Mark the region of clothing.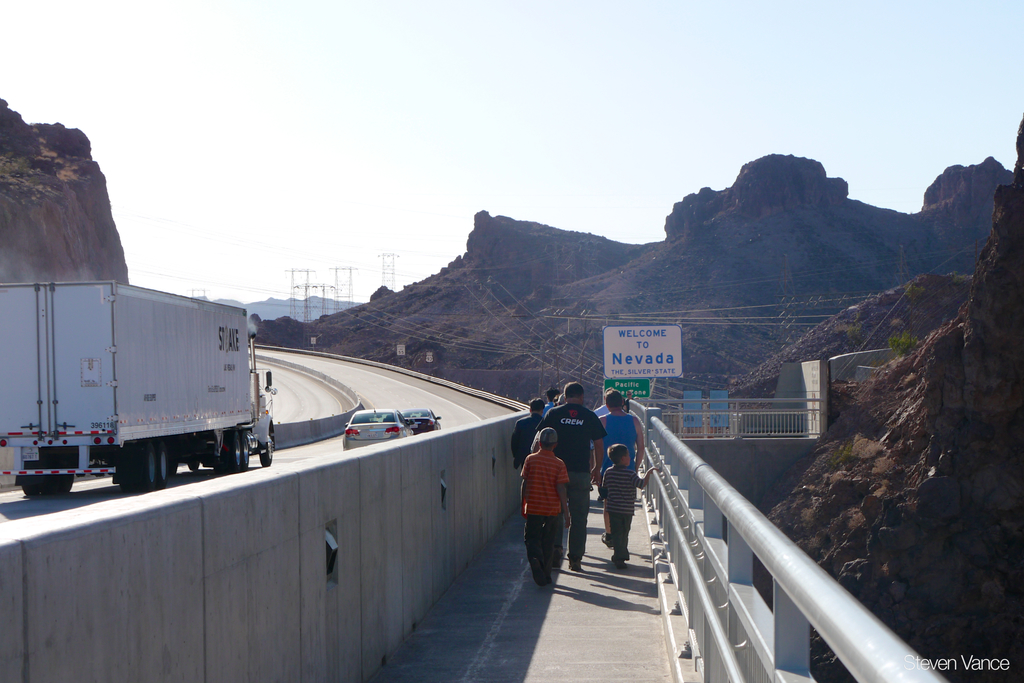
Region: l=542, t=399, r=556, b=413.
